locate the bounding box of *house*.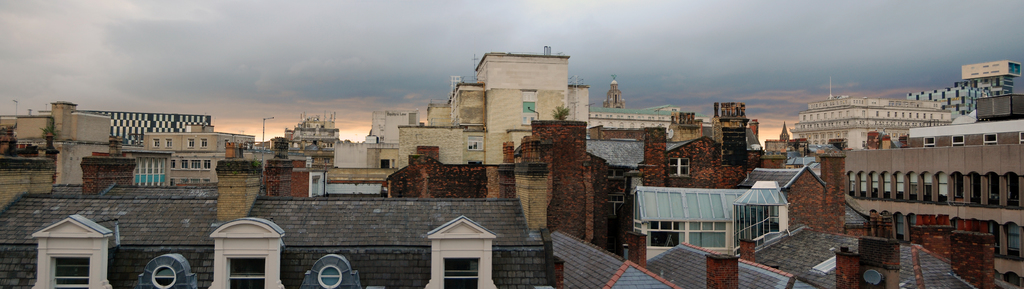
Bounding box: region(330, 104, 424, 171).
